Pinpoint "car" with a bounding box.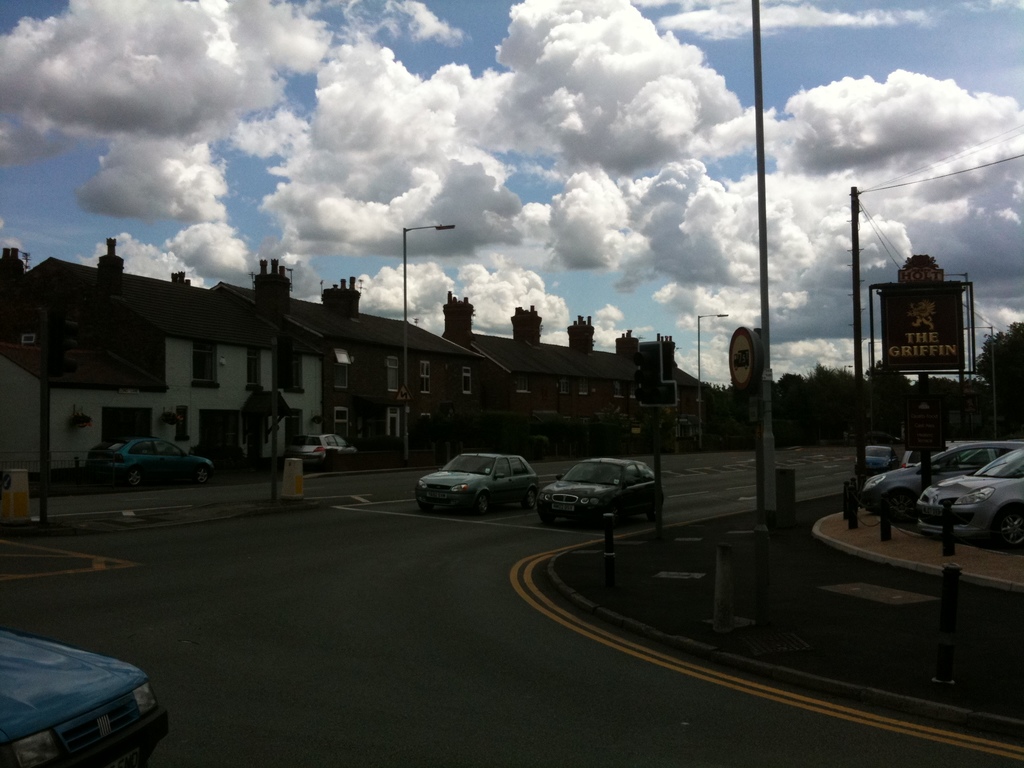
{"x1": 528, "y1": 451, "x2": 660, "y2": 528}.
